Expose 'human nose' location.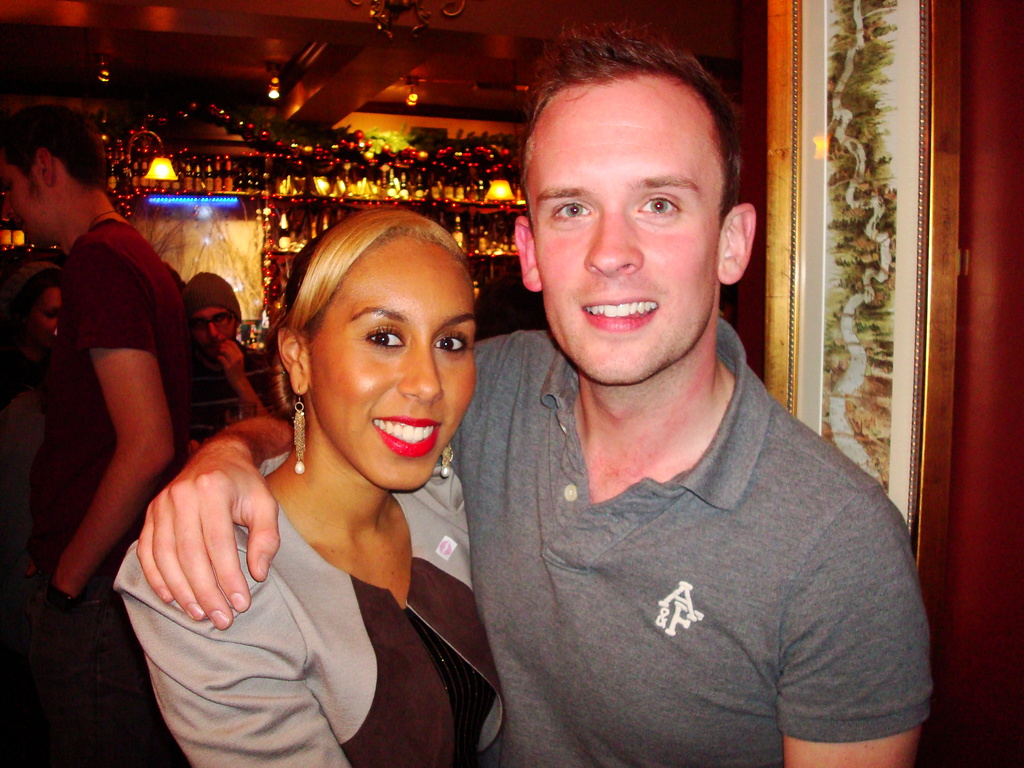
Exposed at 207,321,221,336.
